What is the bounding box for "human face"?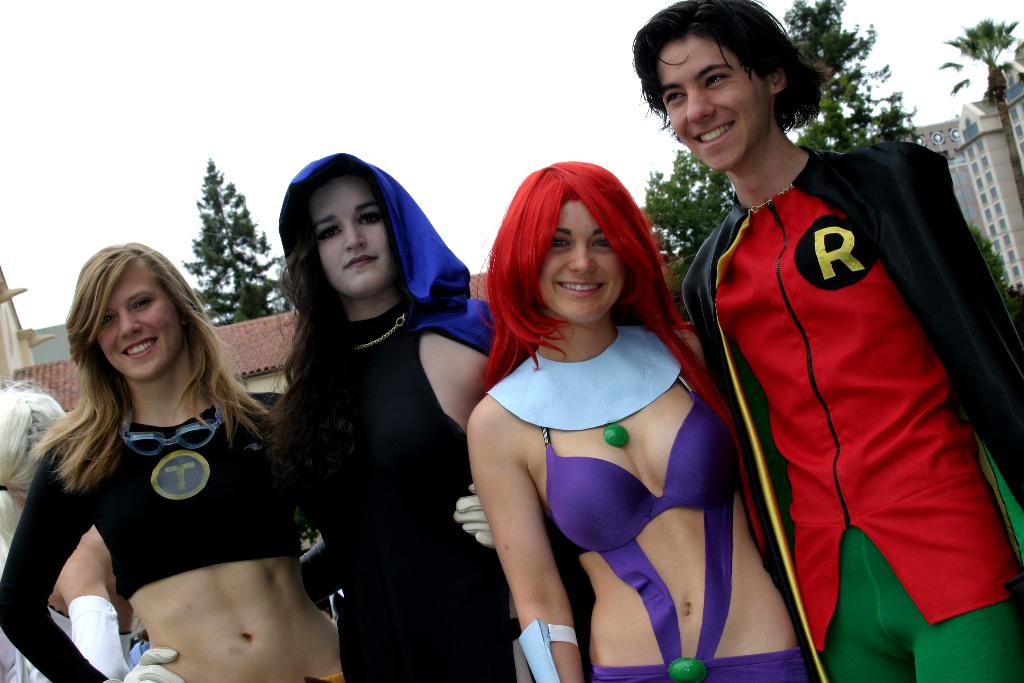
bbox=(538, 199, 627, 325).
